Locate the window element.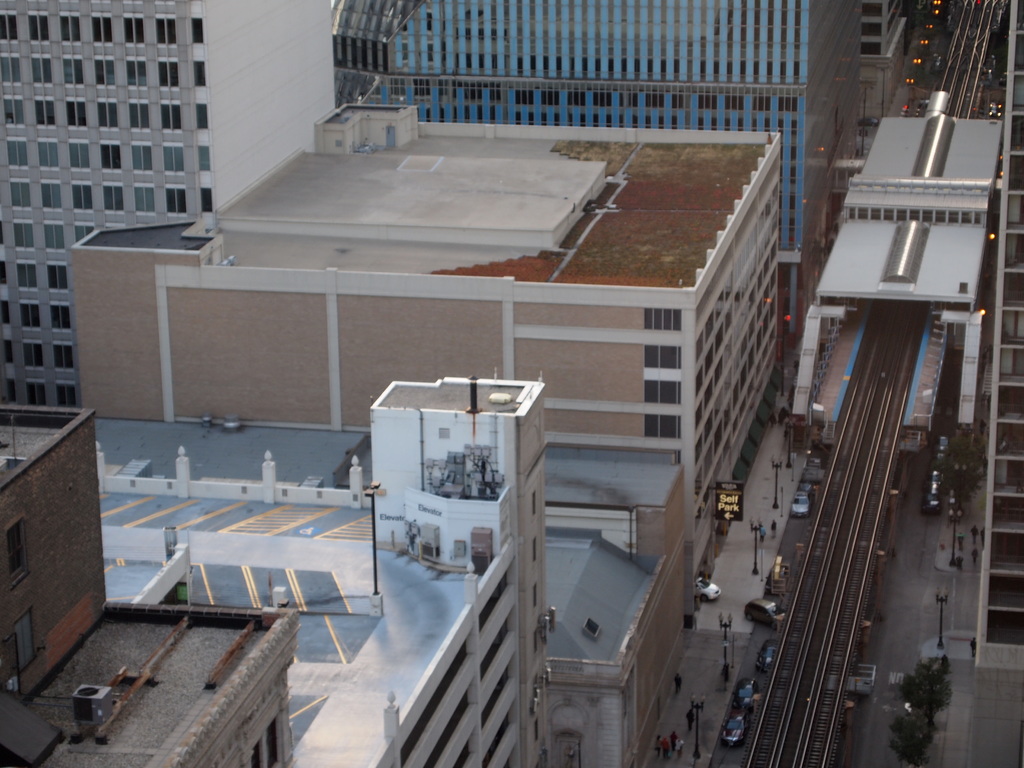
Element bbox: l=1014, t=152, r=1023, b=191.
